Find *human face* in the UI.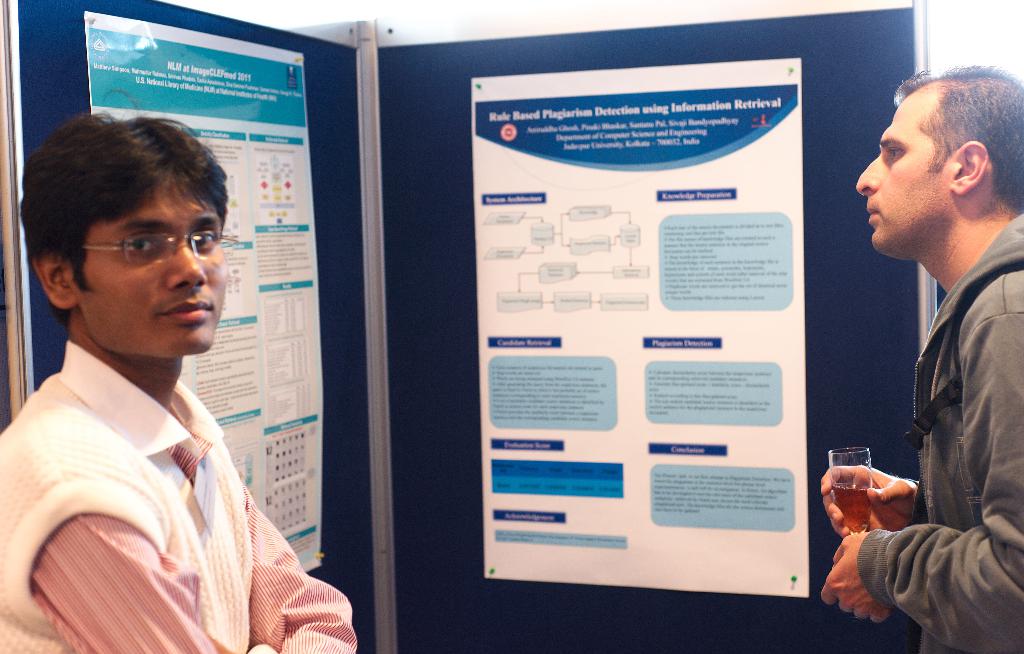
UI element at [left=80, top=185, right=228, bottom=350].
